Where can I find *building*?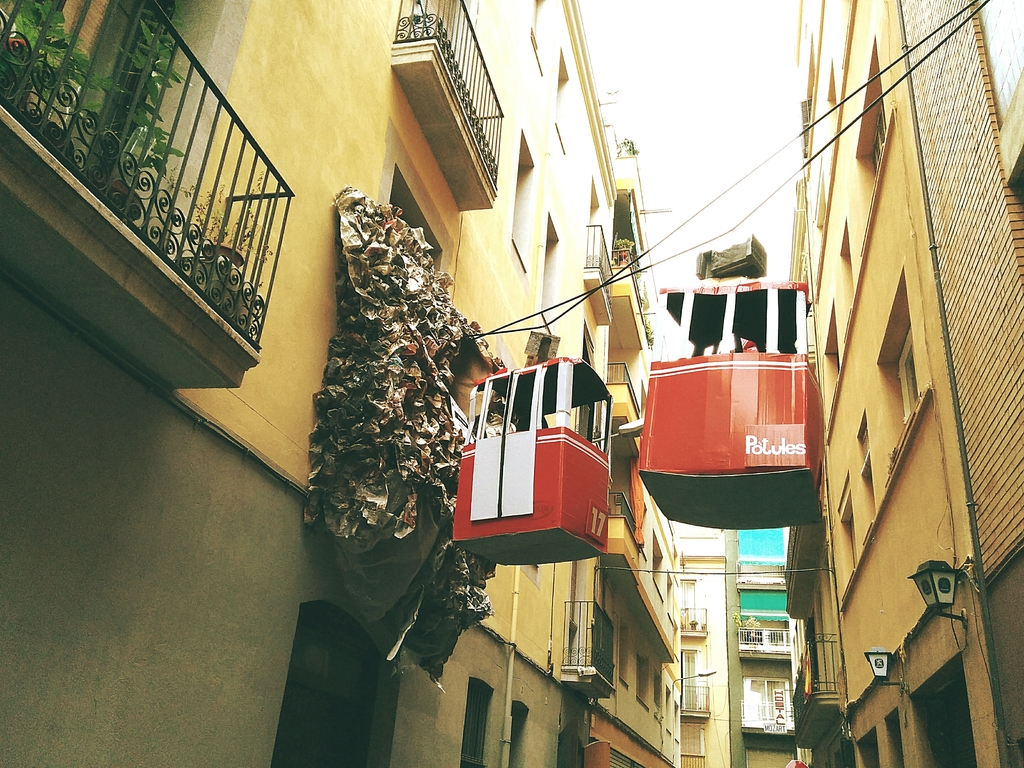
You can find it at [left=0, top=0, right=678, bottom=767].
